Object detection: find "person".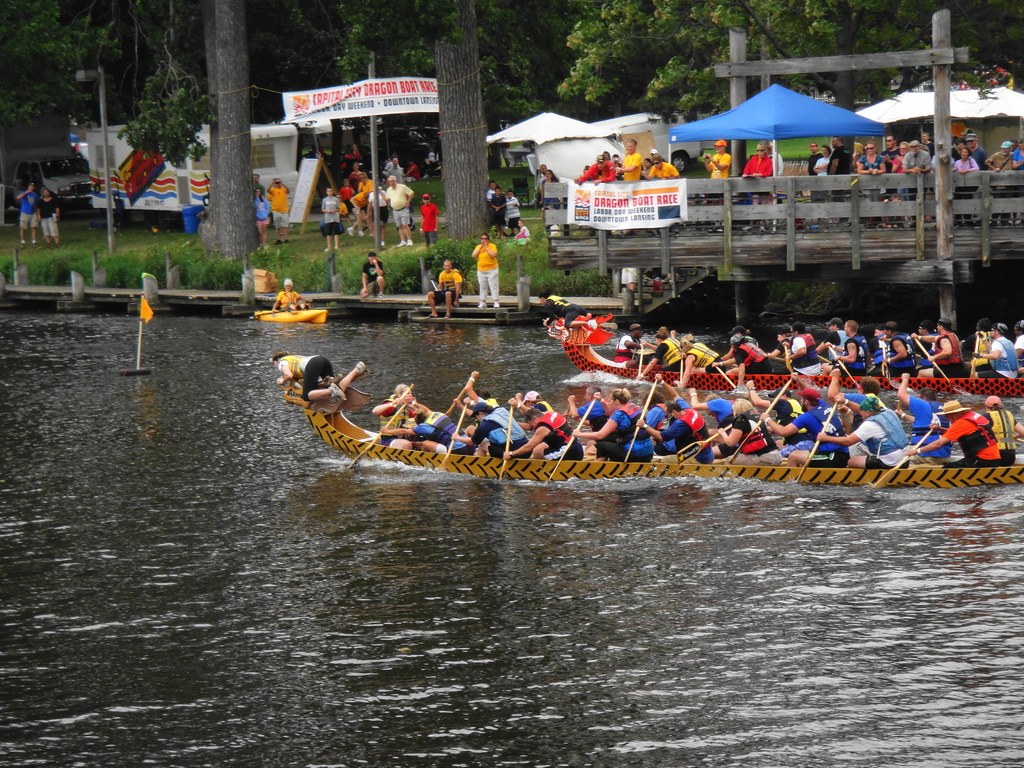
bbox=[586, 380, 657, 463].
